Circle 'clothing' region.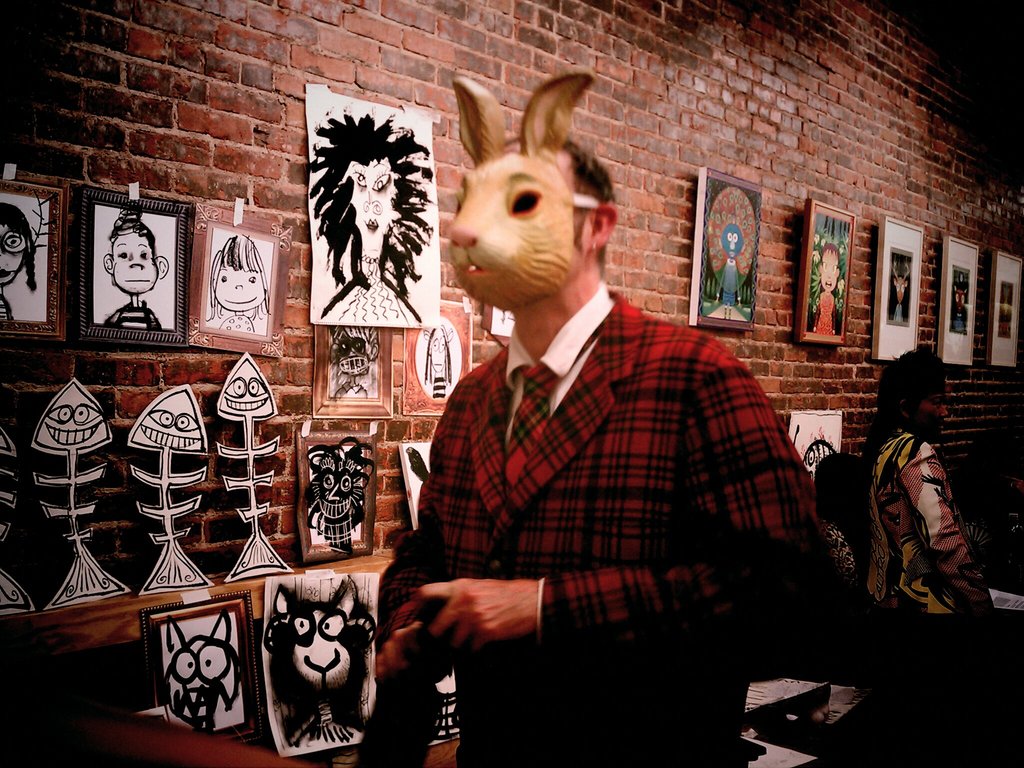
Region: rect(95, 296, 164, 331).
